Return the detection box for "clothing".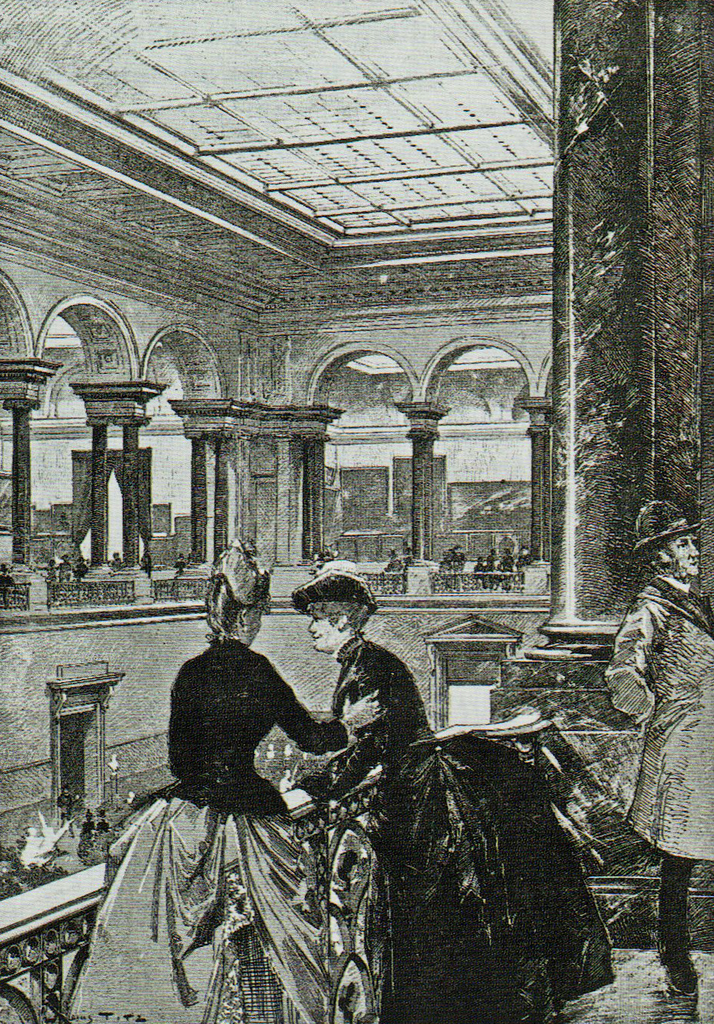
64, 636, 353, 1017.
